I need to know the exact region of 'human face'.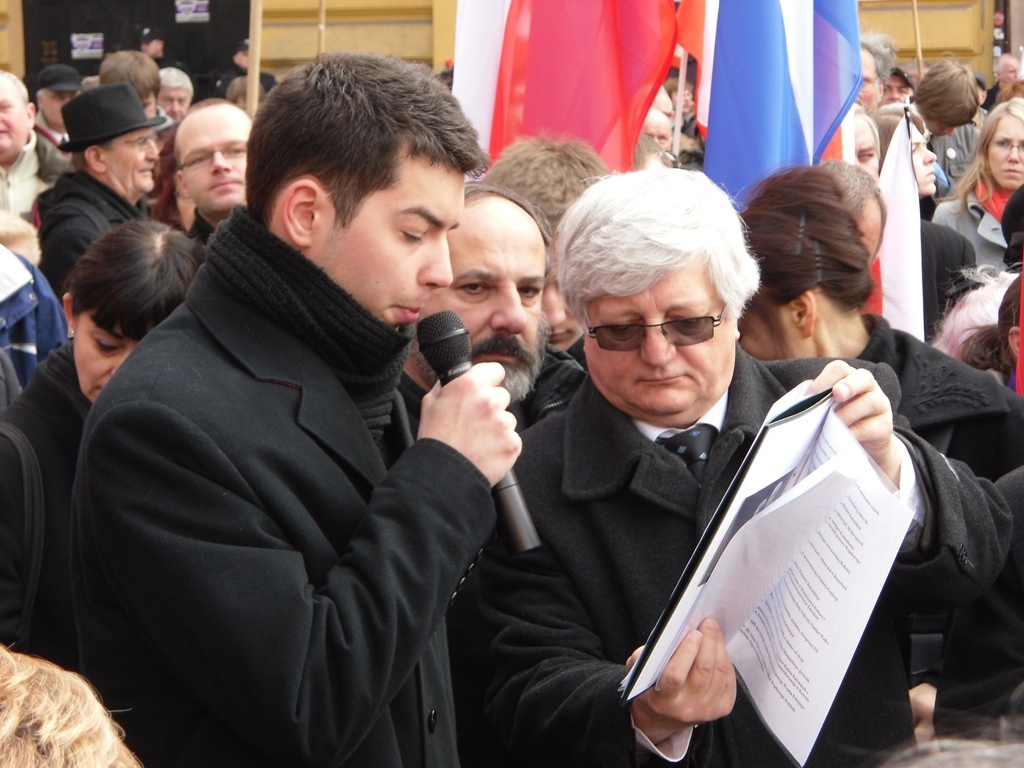
Region: Rect(985, 116, 1023, 192).
